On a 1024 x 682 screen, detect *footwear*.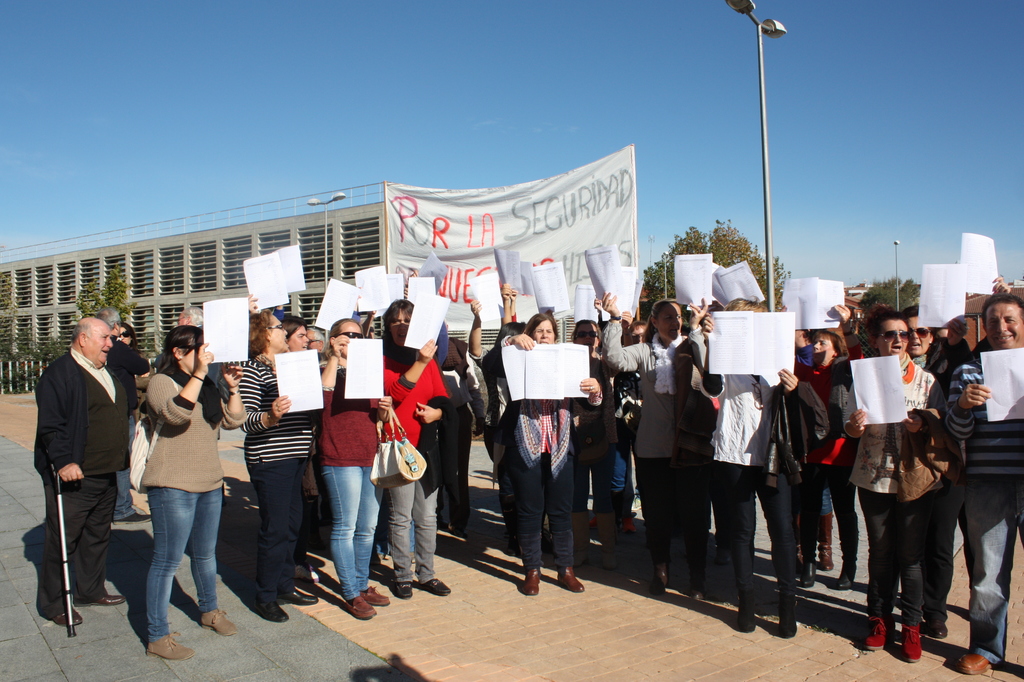
left=56, top=608, right=85, bottom=628.
